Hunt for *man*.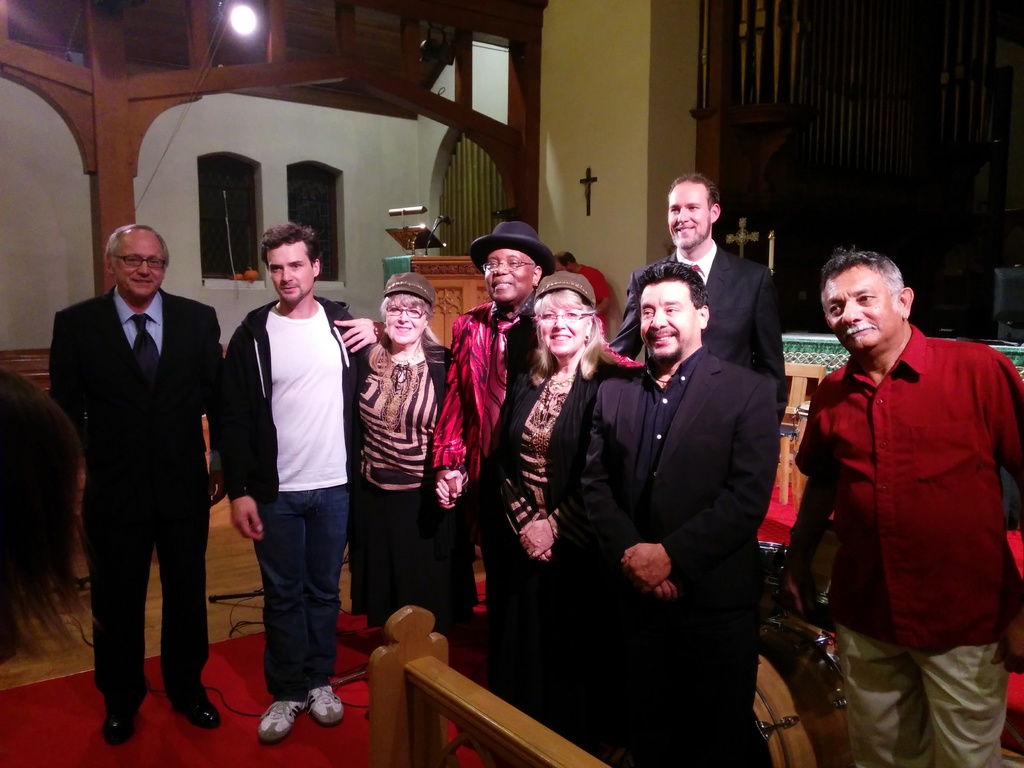
Hunted down at left=209, top=224, right=371, bottom=729.
